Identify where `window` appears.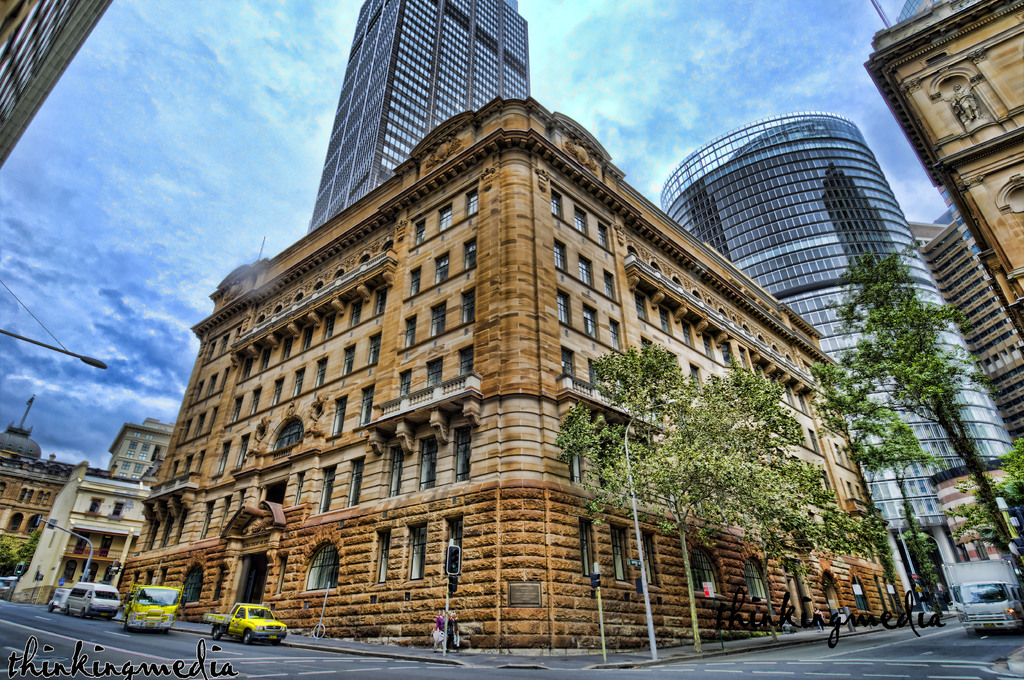
Appears at crop(633, 286, 651, 320).
